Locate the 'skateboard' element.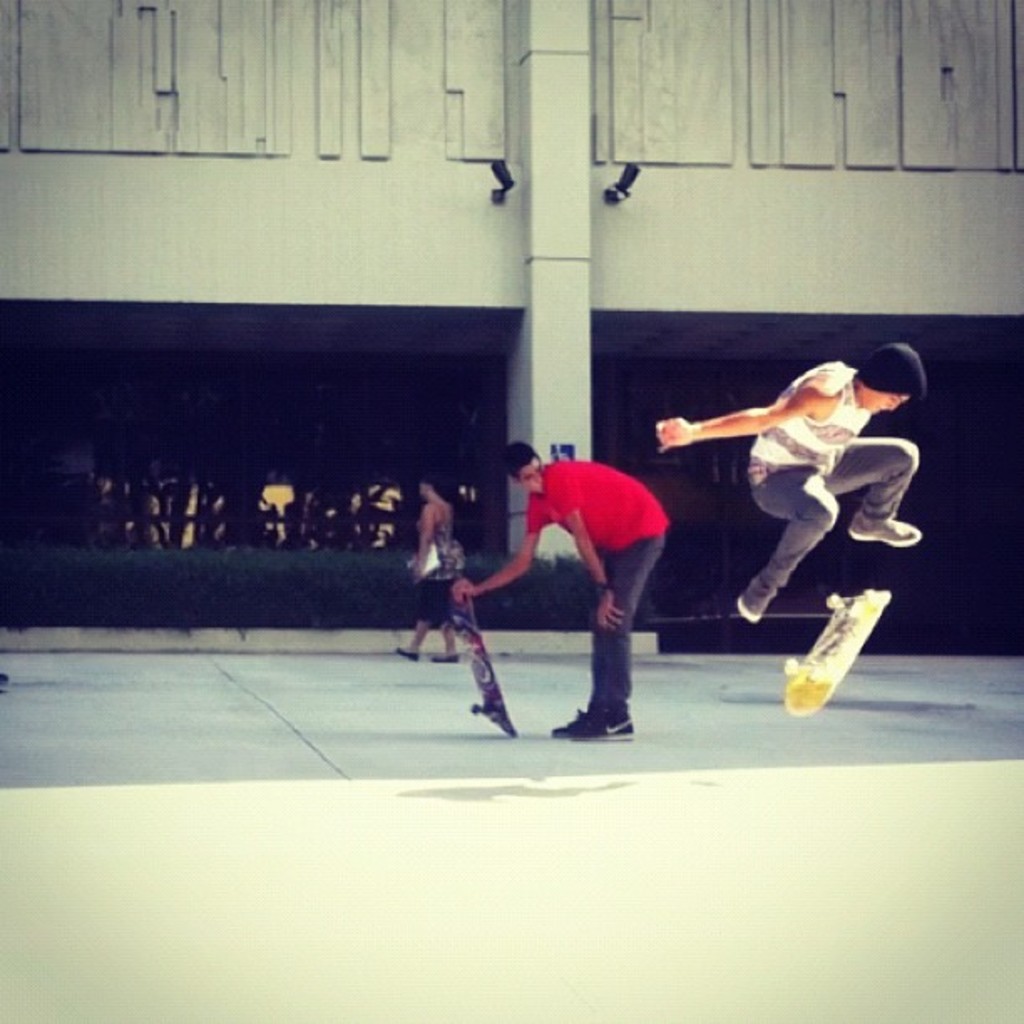
Element bbox: locate(790, 581, 900, 699).
